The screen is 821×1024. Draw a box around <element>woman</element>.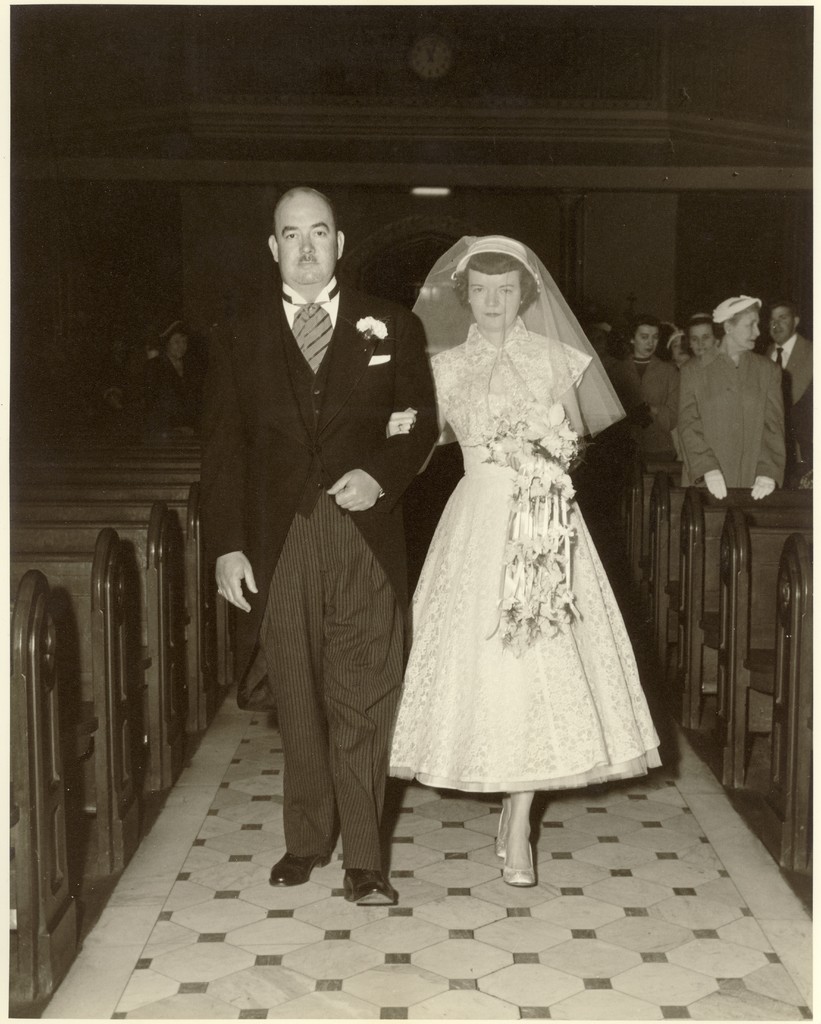
select_region(134, 316, 212, 443).
